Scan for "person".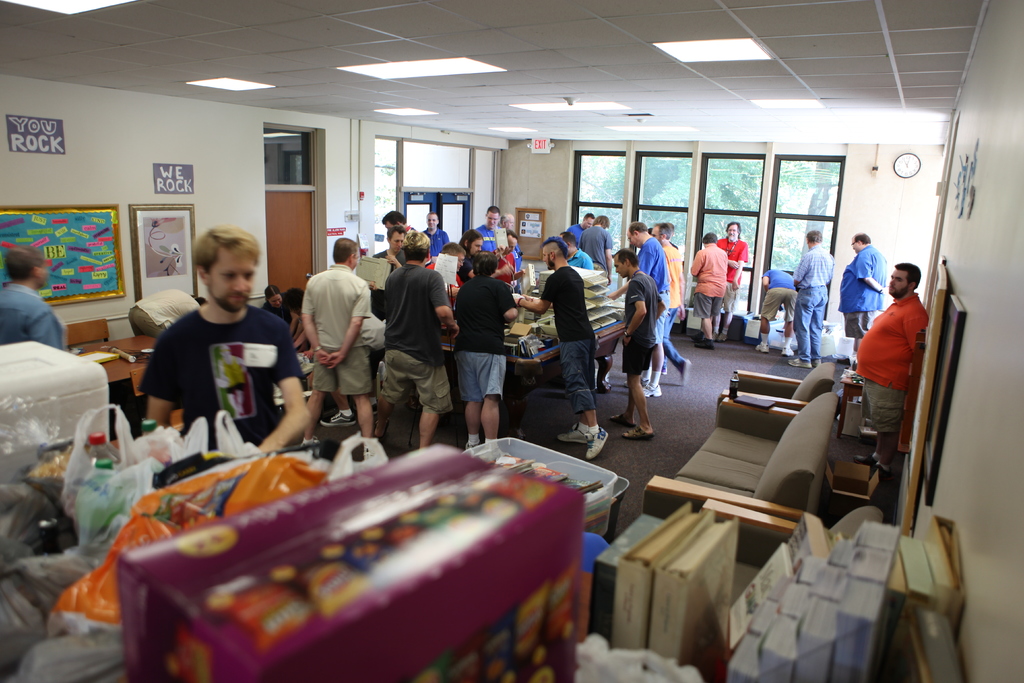
Scan result: locate(860, 263, 931, 481).
